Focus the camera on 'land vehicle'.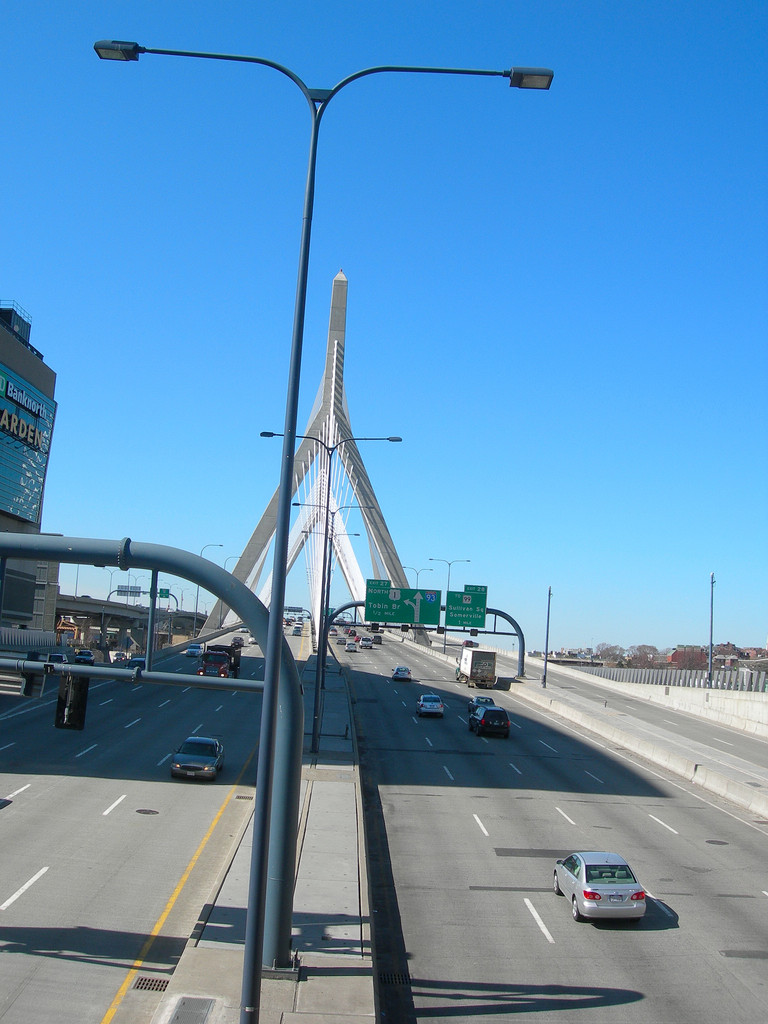
Focus region: x1=328 y1=627 x2=338 y2=636.
